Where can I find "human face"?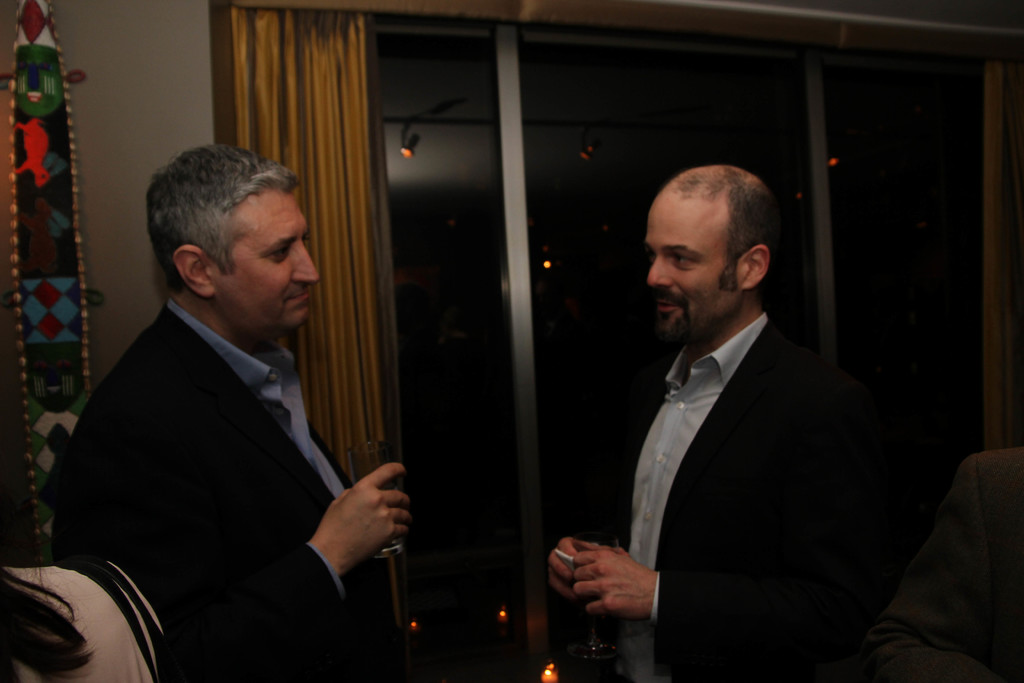
You can find it at crop(648, 201, 741, 345).
